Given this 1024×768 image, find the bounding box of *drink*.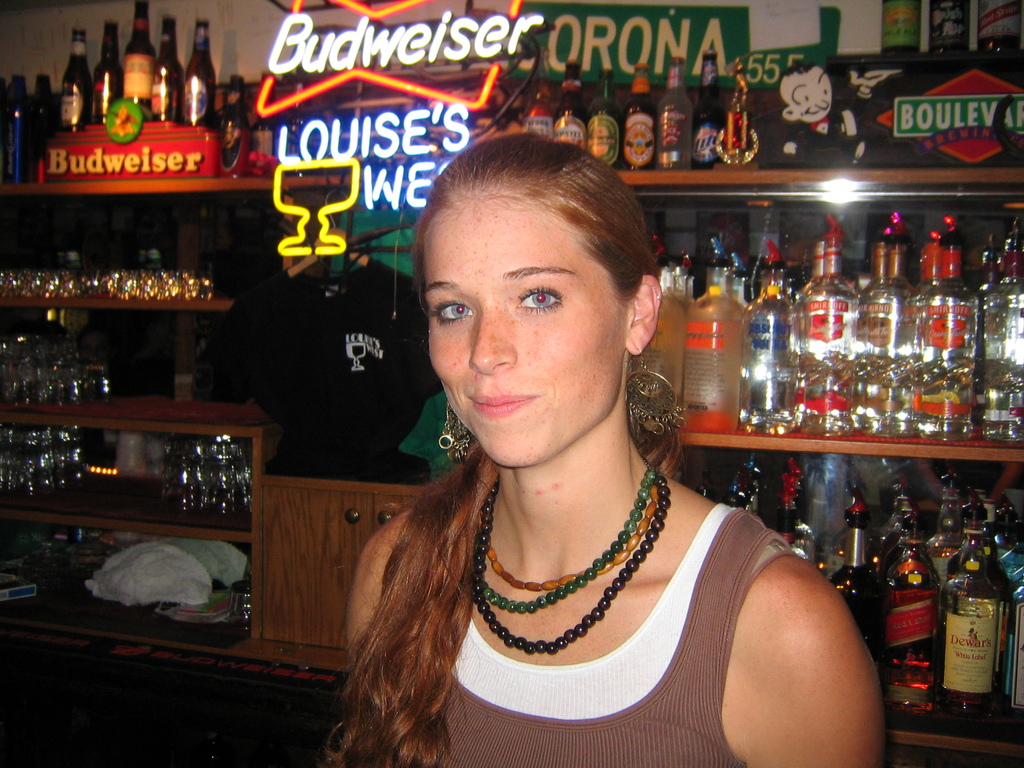
687,233,752,436.
